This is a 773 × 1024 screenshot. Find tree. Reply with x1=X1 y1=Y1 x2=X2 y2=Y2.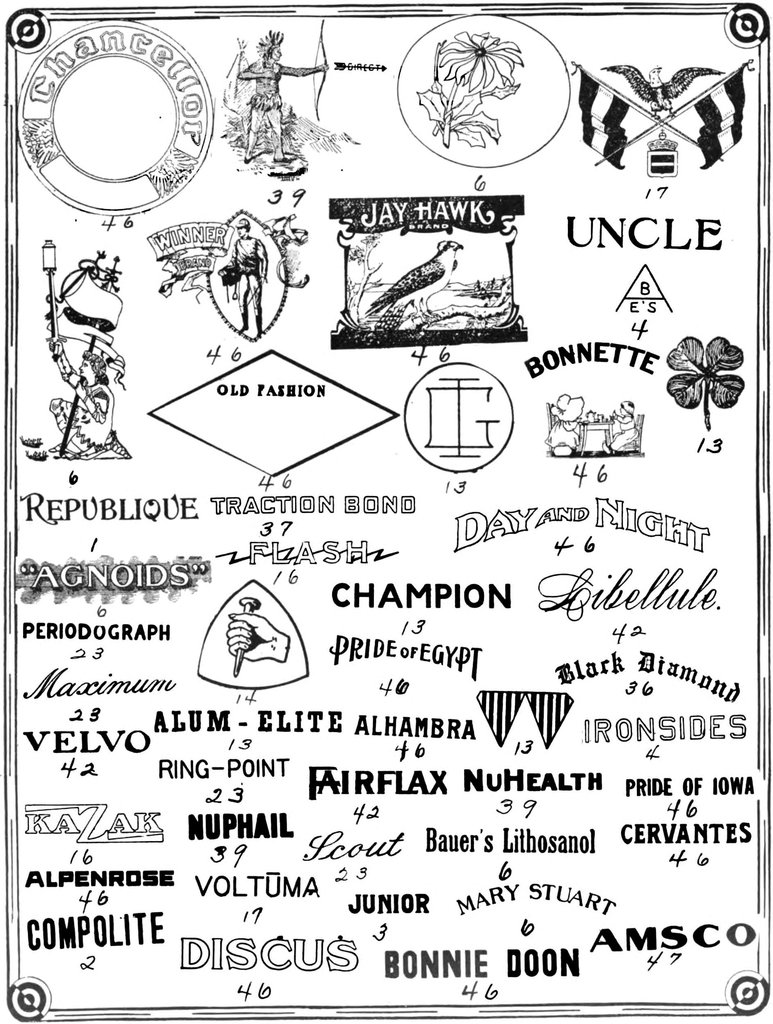
x1=347 y1=232 x2=381 y2=330.
